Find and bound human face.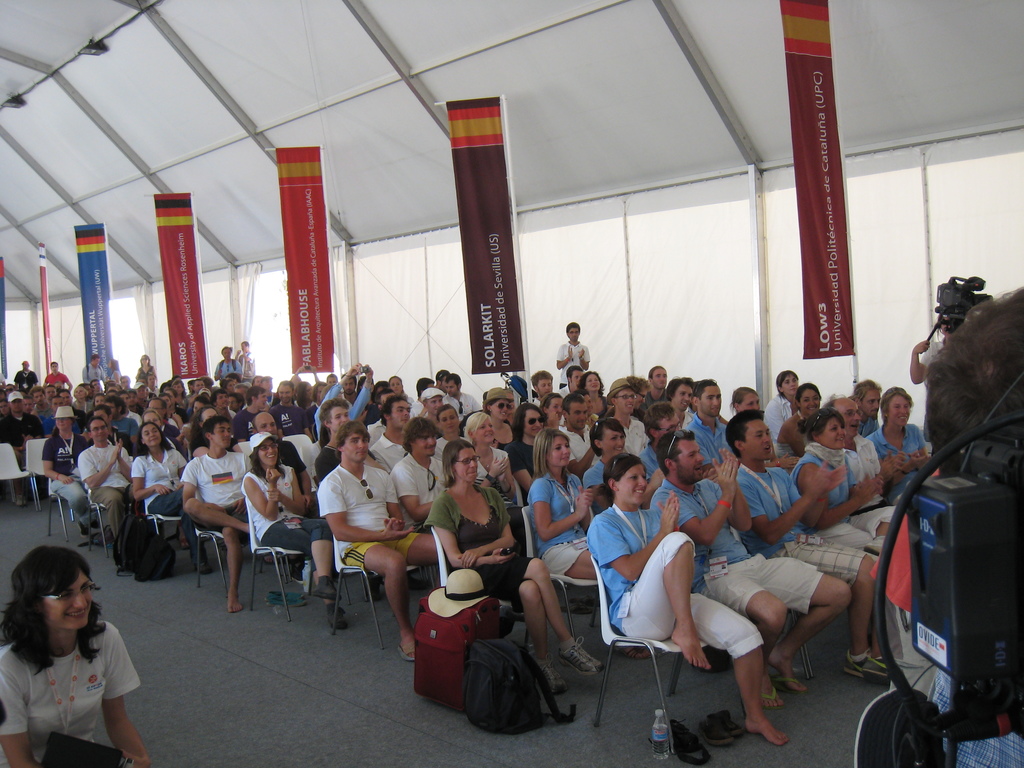
Bound: pyautogui.locateOnScreen(438, 408, 460, 435).
